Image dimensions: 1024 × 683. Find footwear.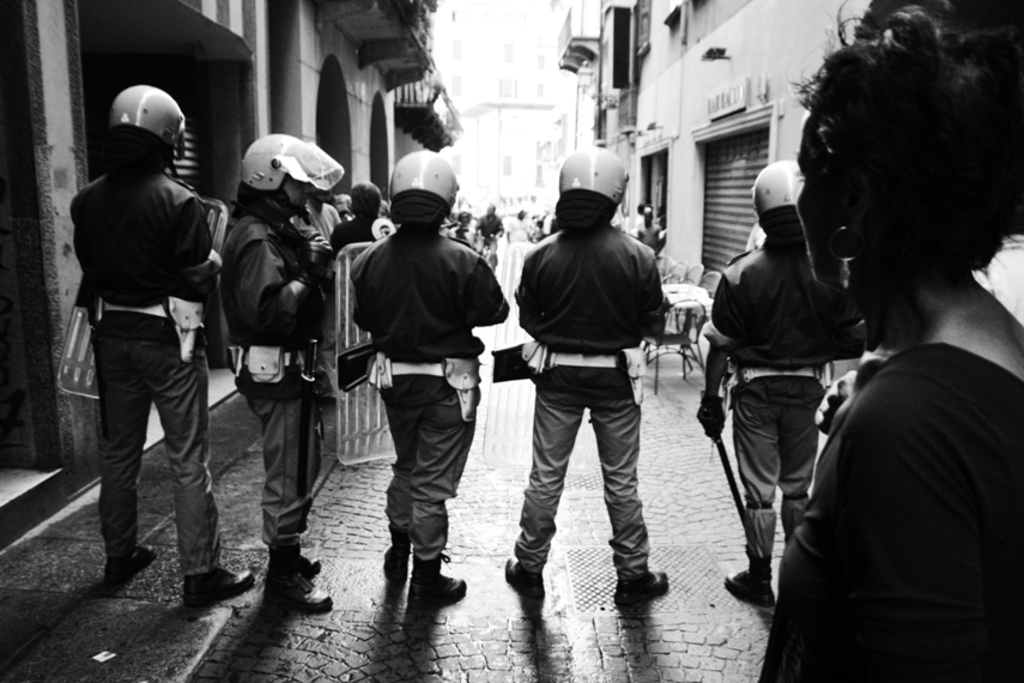
locate(402, 554, 473, 610).
